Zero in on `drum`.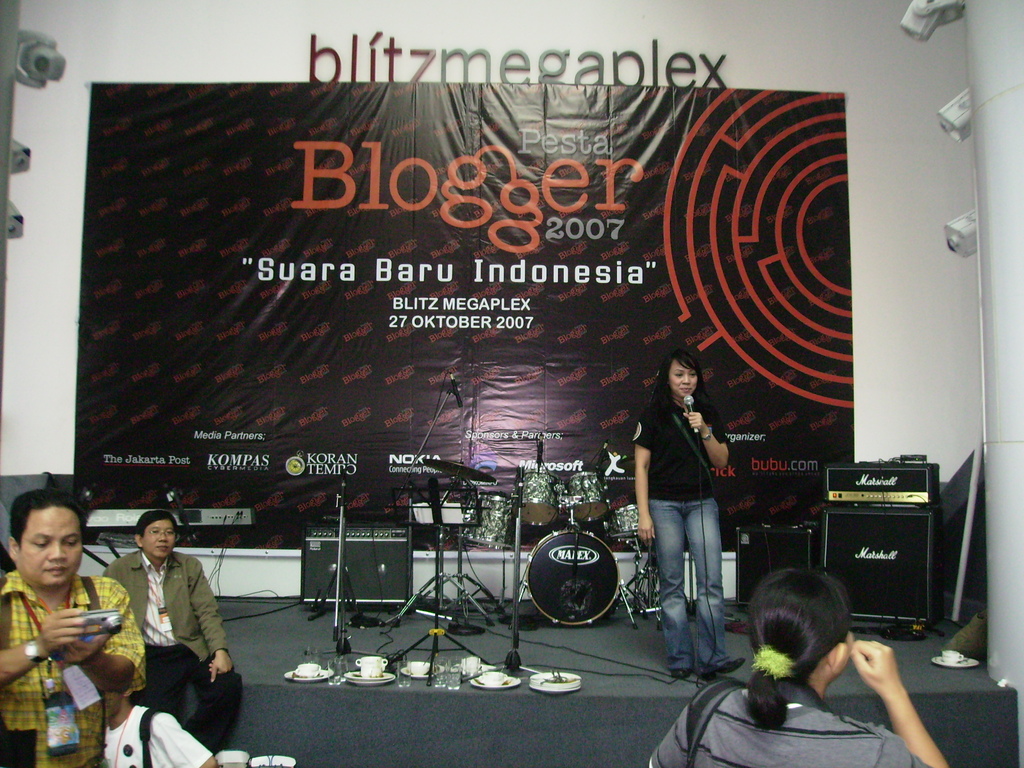
Zeroed in: (left=463, top=495, right=520, bottom=553).
